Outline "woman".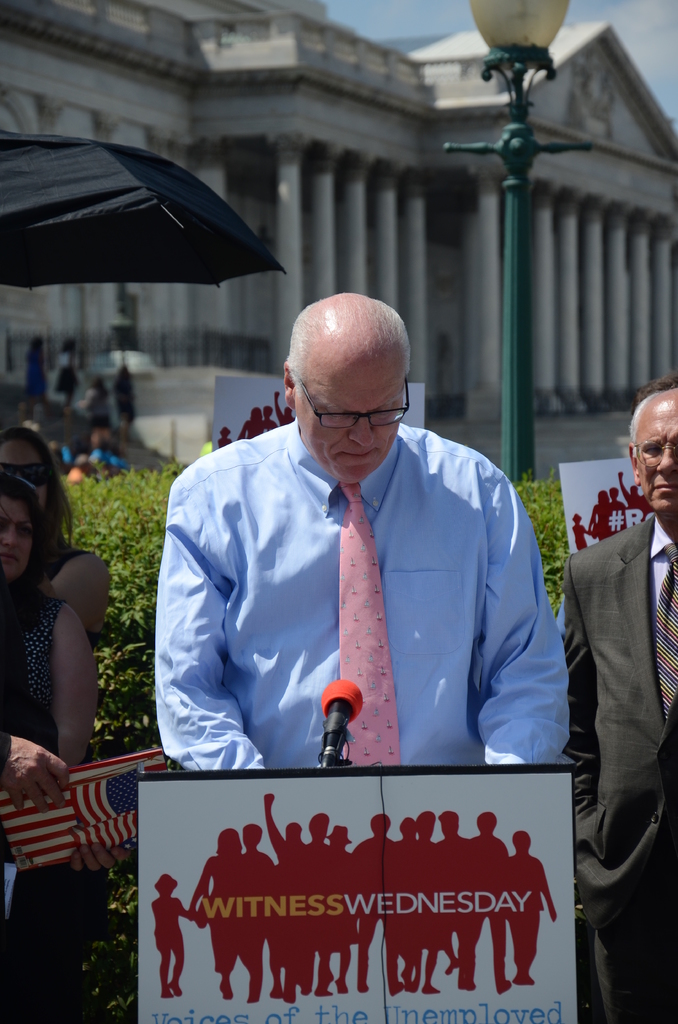
Outline: bbox=[188, 825, 250, 1000].
